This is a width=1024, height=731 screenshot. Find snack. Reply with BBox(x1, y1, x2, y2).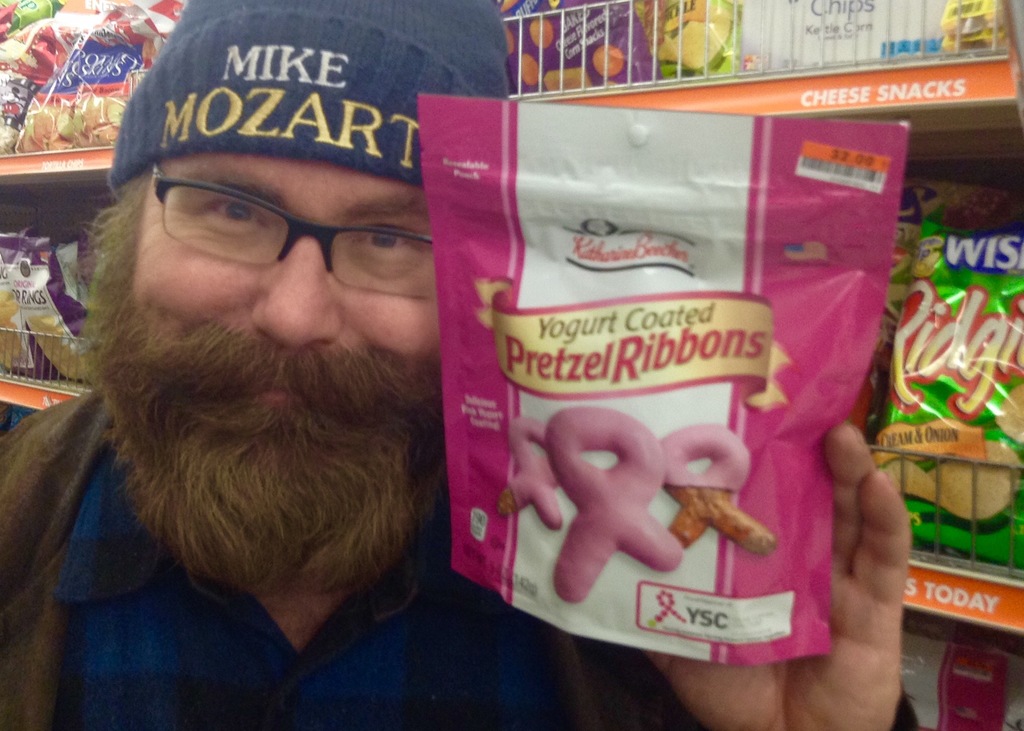
BBox(0, 226, 50, 401).
